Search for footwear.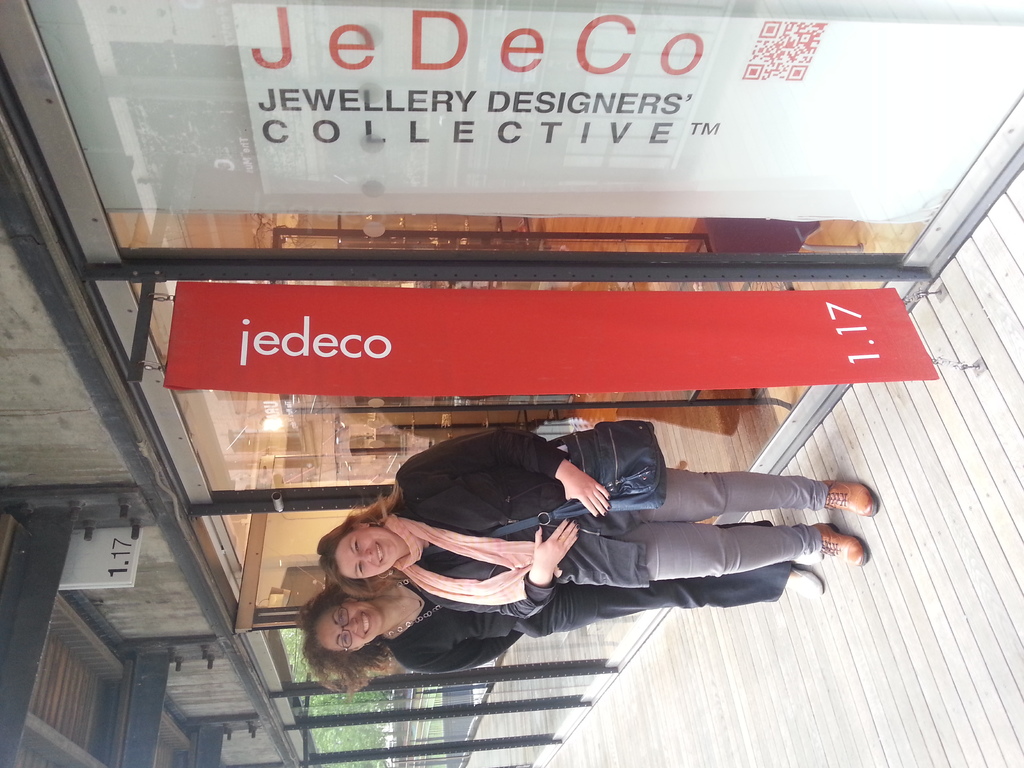
Found at {"x1": 822, "y1": 522, "x2": 867, "y2": 566}.
